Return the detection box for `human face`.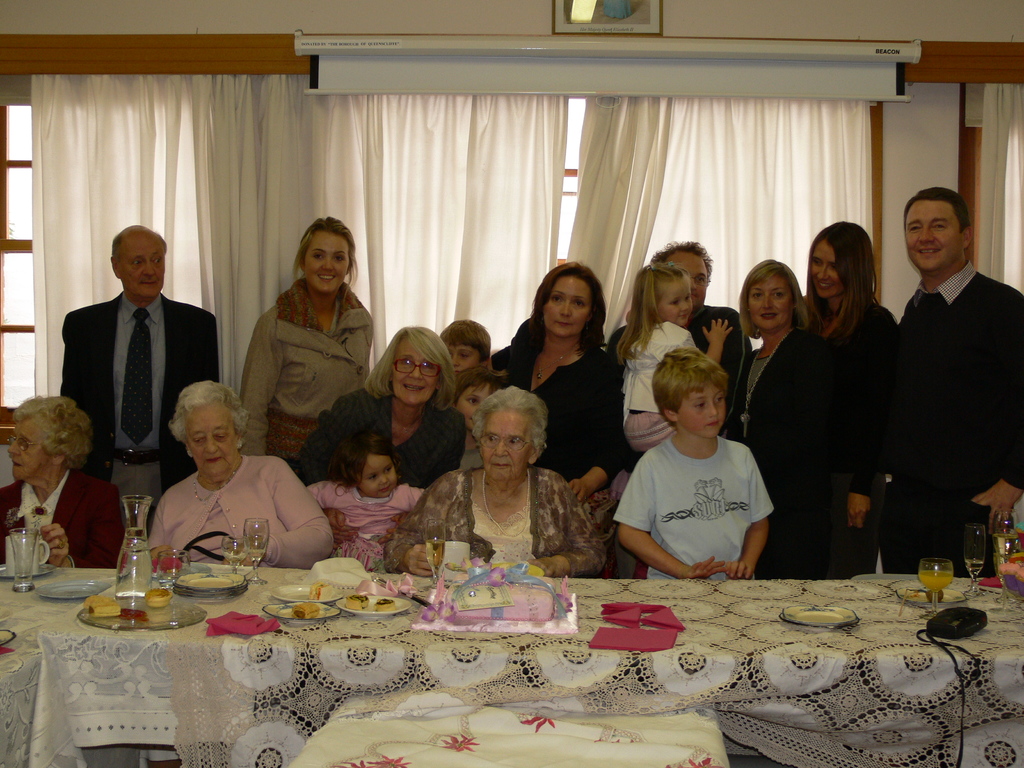
region(546, 275, 586, 331).
